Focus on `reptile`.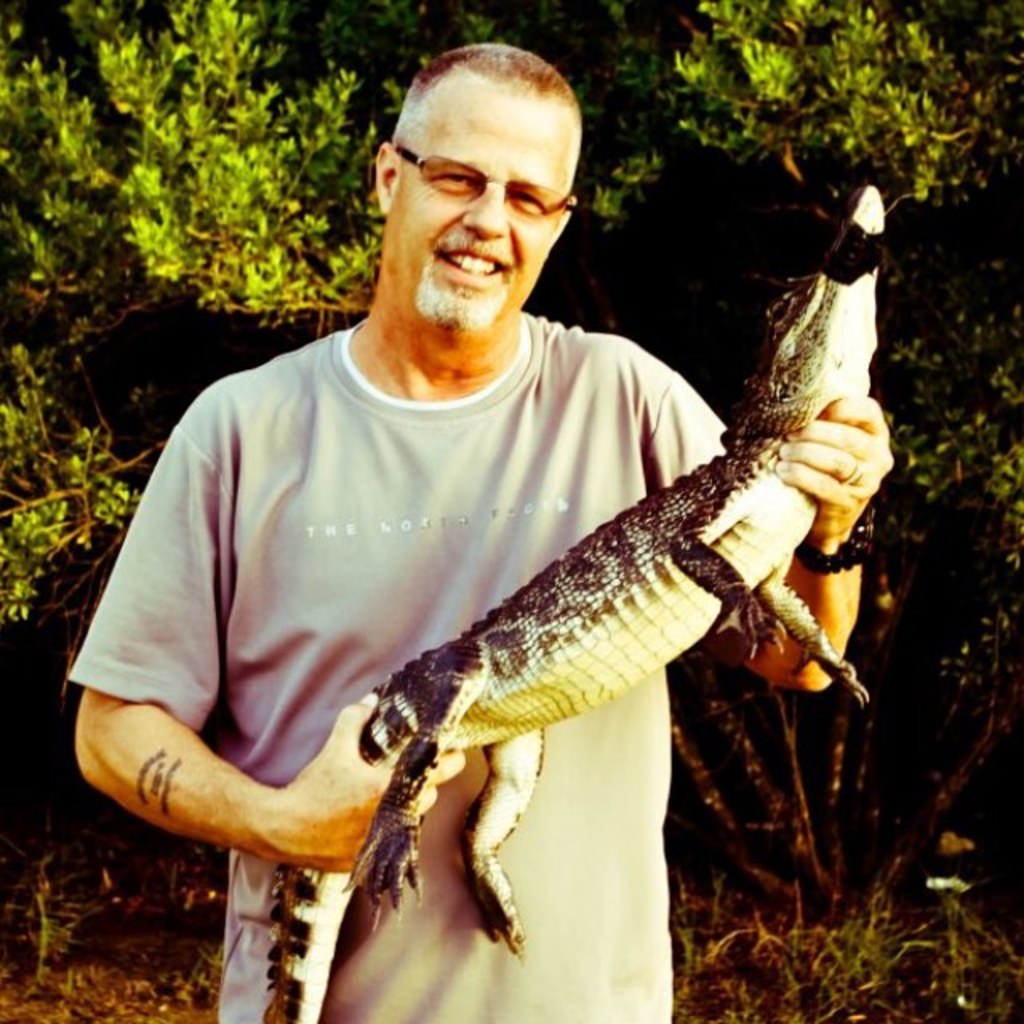
Focused at select_region(262, 178, 890, 1022).
